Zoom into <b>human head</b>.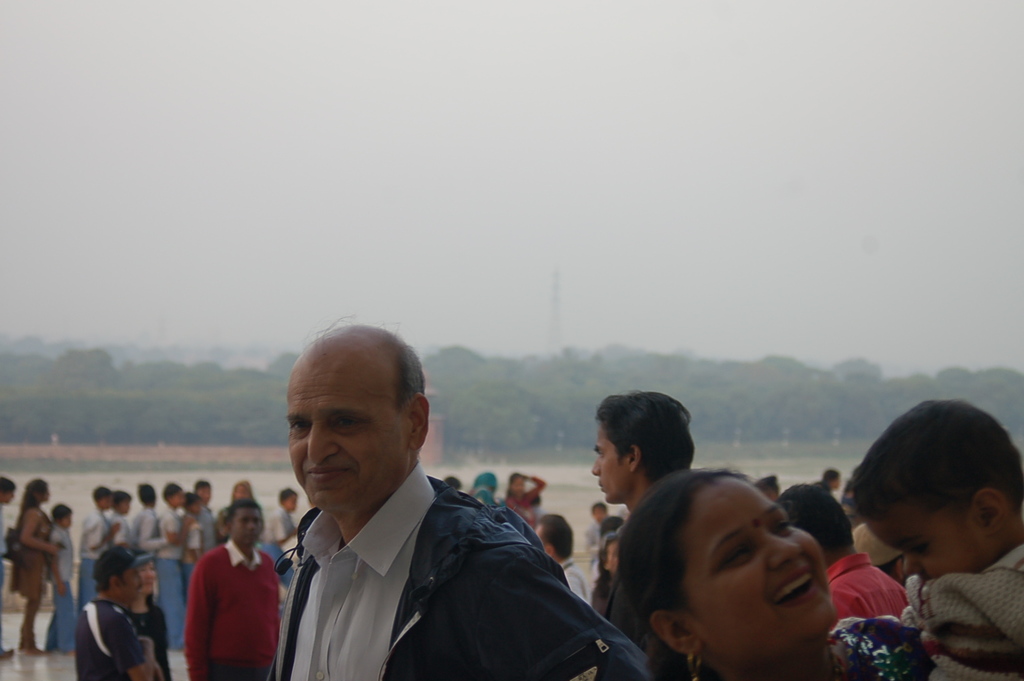
Zoom target: left=542, top=512, right=569, bottom=560.
